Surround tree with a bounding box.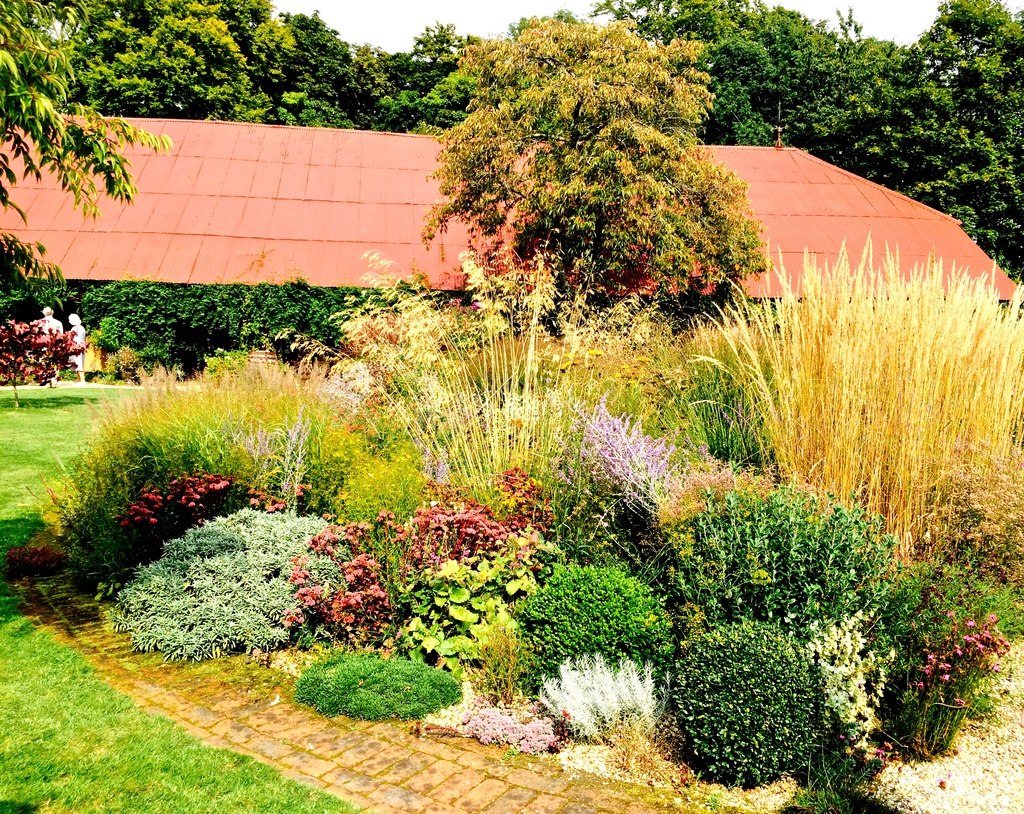
left=576, top=0, right=805, bottom=143.
